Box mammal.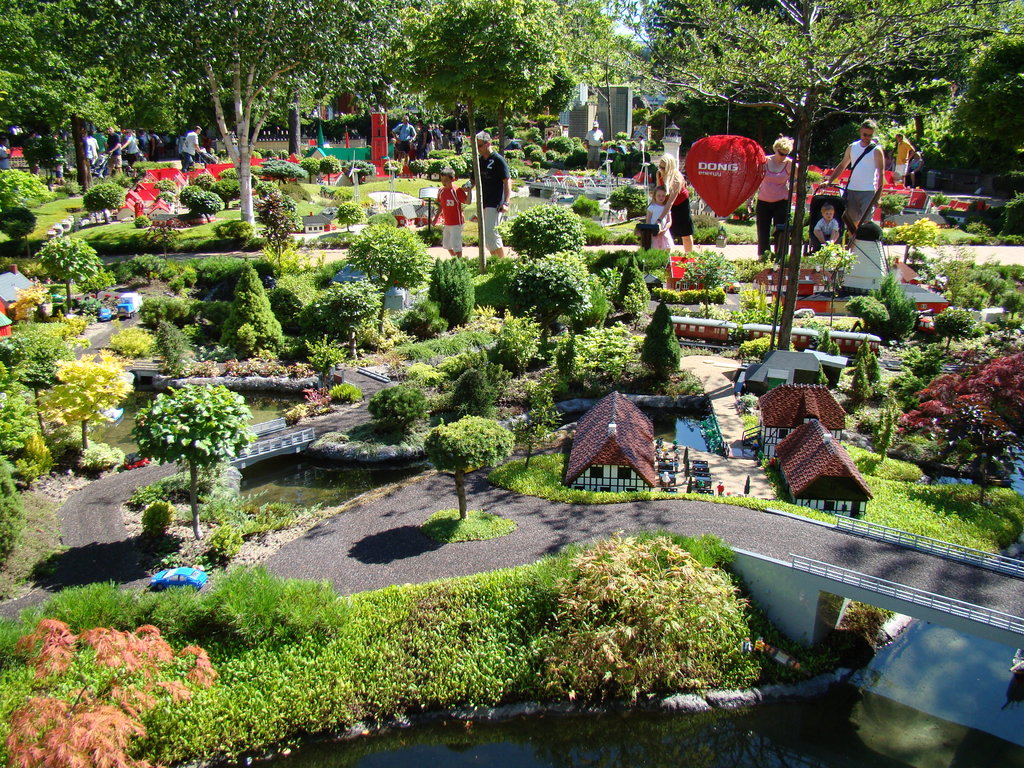
(x1=431, y1=172, x2=472, y2=257).
